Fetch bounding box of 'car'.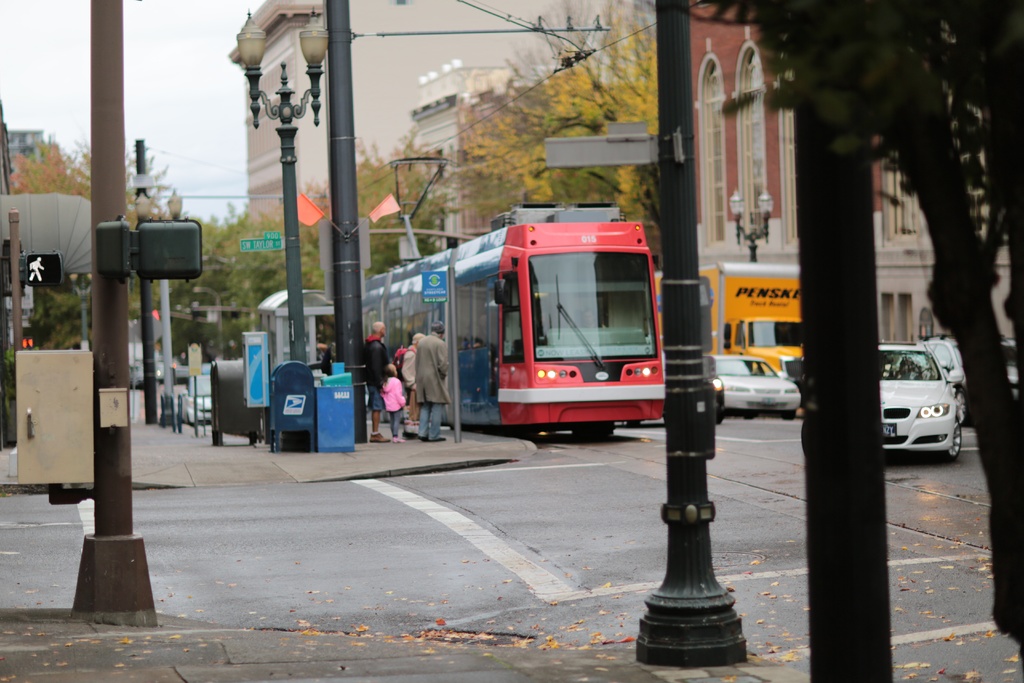
Bbox: left=202, top=362, right=210, bottom=372.
